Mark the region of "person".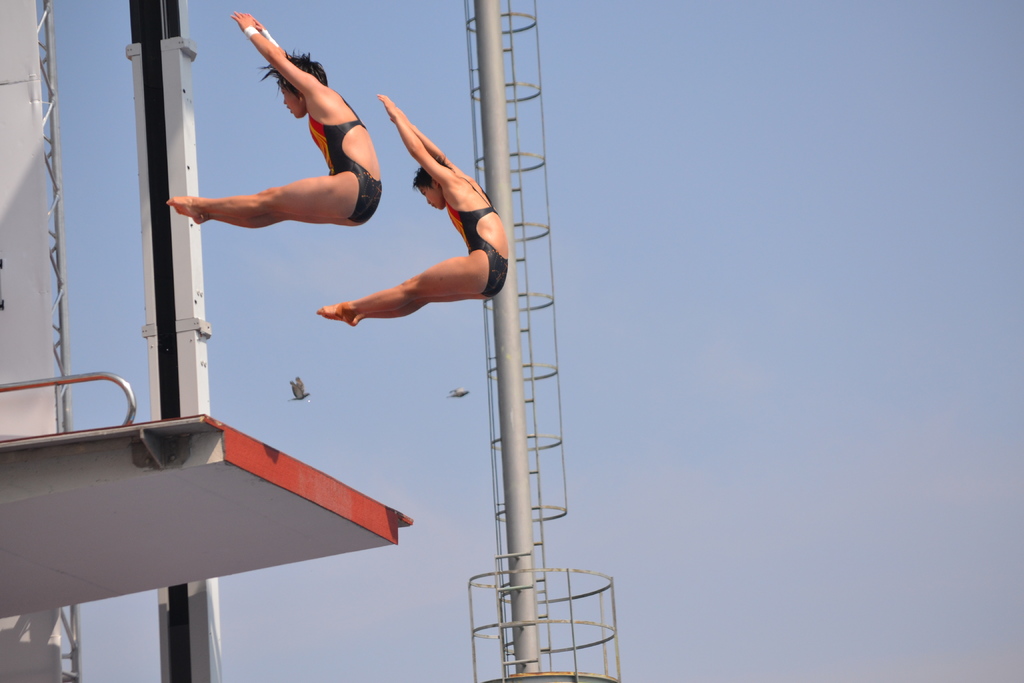
Region: locate(167, 13, 385, 229).
